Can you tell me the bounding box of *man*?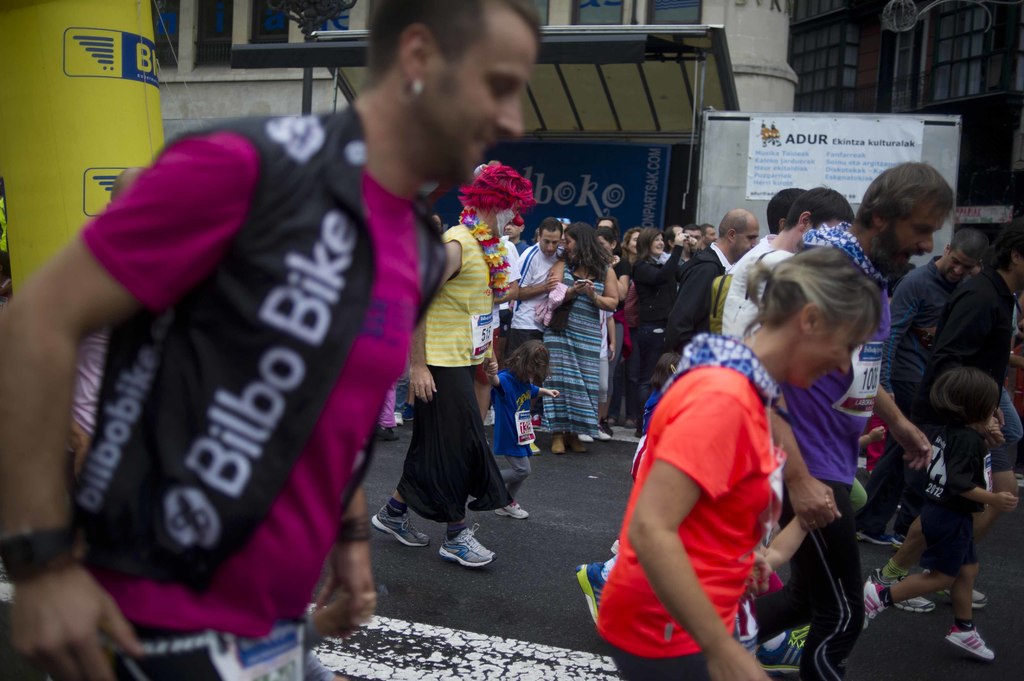
pyautogui.locateOnScreen(661, 221, 682, 264).
